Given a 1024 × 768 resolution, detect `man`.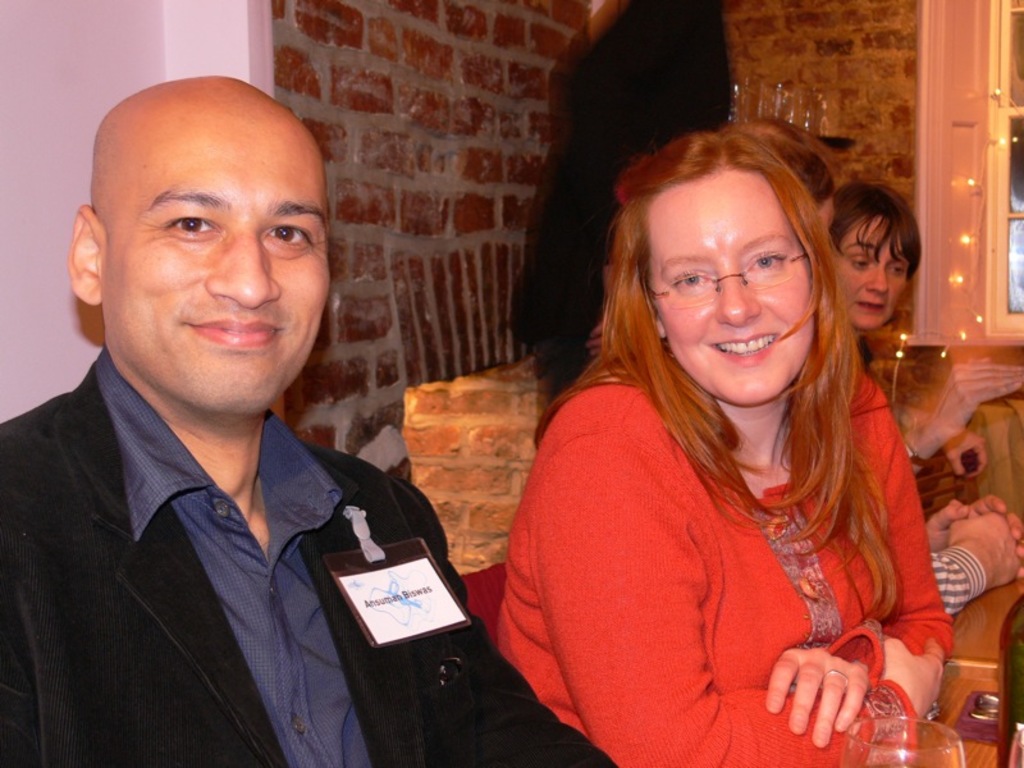
{"left": 0, "top": 59, "right": 490, "bottom": 760}.
